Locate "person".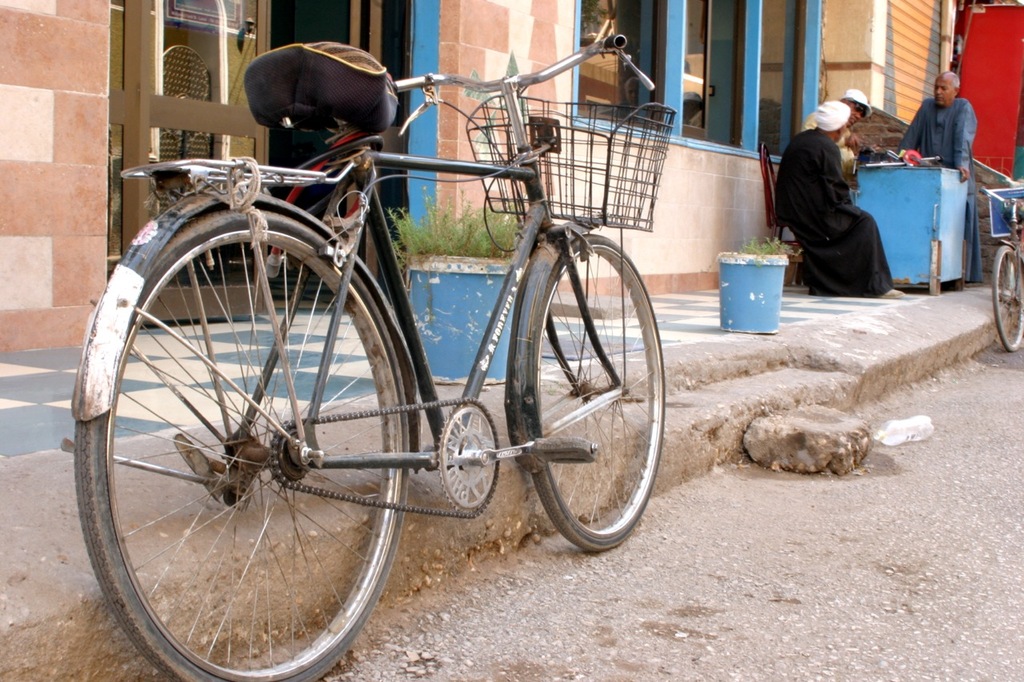
Bounding box: box(783, 94, 902, 308).
